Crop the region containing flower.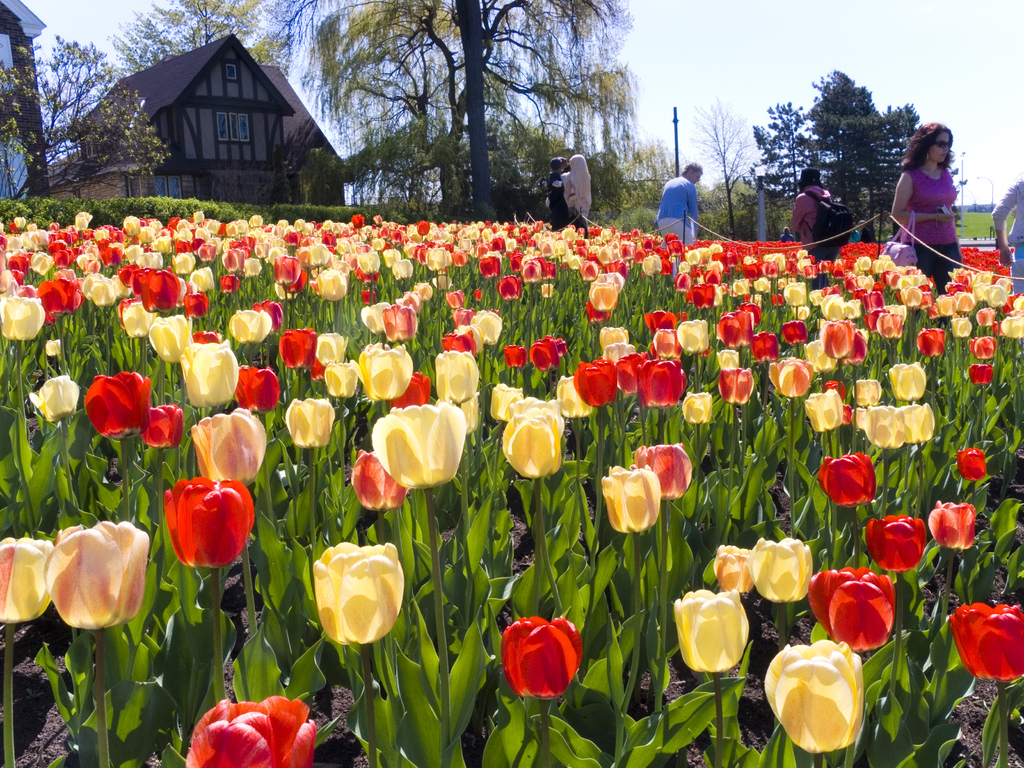
Crop region: {"x1": 931, "y1": 503, "x2": 976, "y2": 560}.
